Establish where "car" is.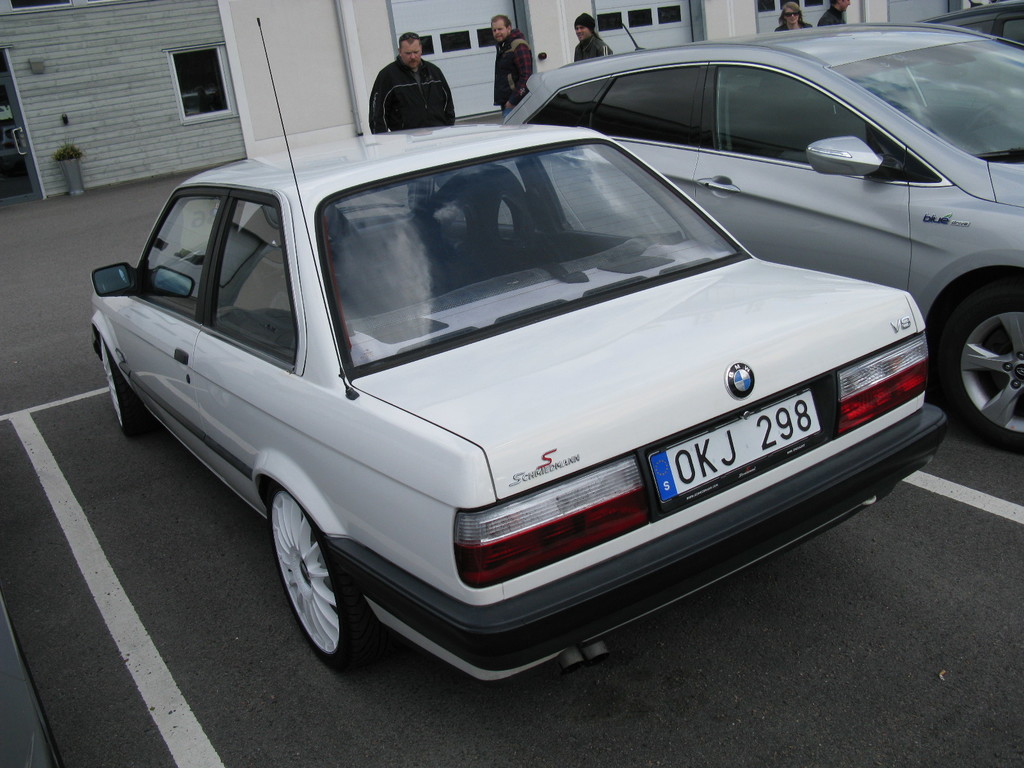
Established at region(504, 27, 1023, 456).
